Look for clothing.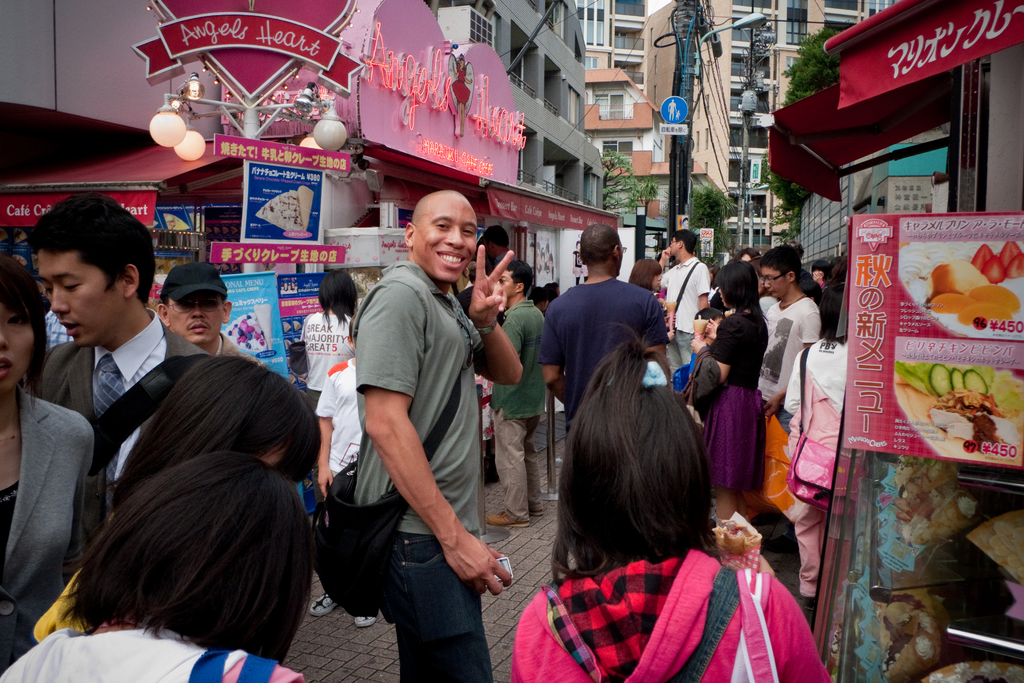
Found: crop(483, 301, 542, 513).
